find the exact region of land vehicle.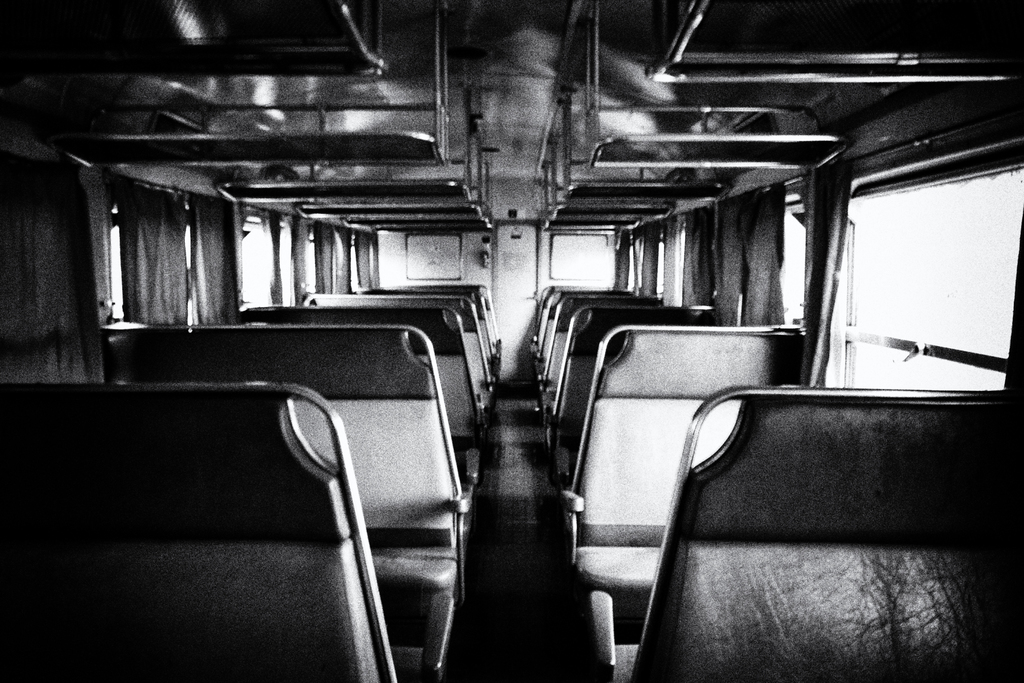
Exact region: (0,49,1023,664).
